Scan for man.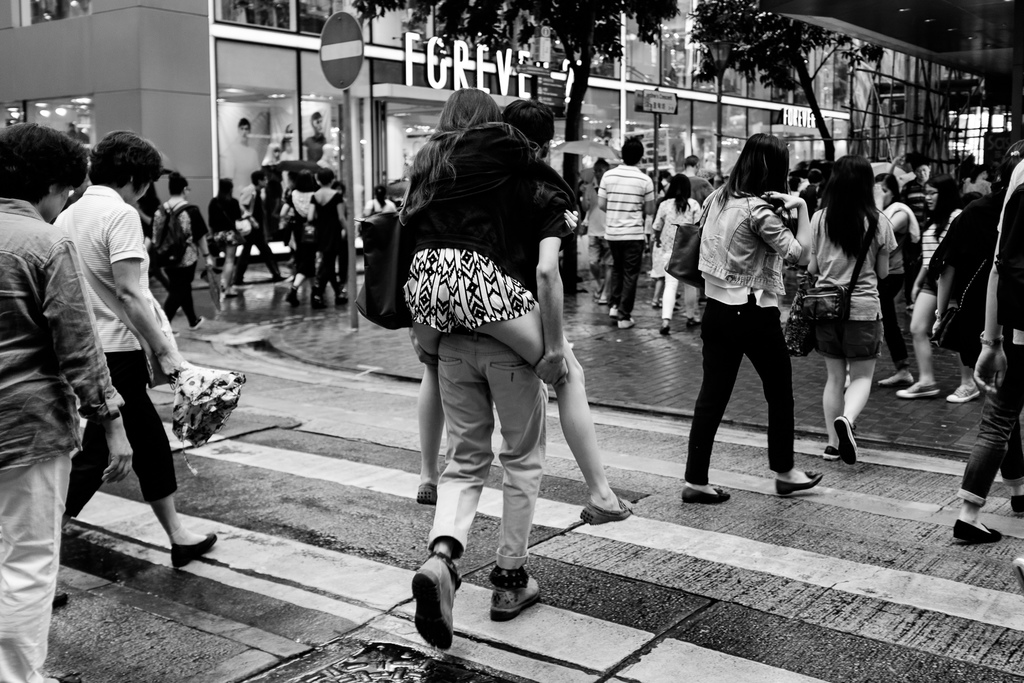
Scan result: 387/78/602/628.
